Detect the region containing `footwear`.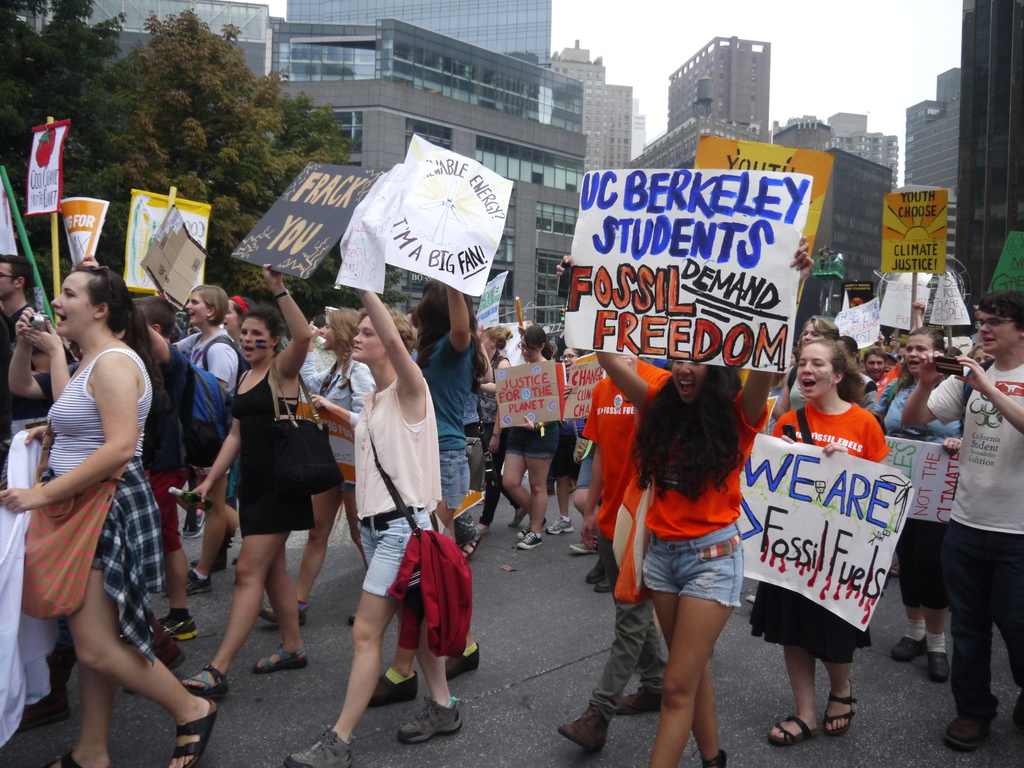
<region>928, 638, 948, 680</region>.
